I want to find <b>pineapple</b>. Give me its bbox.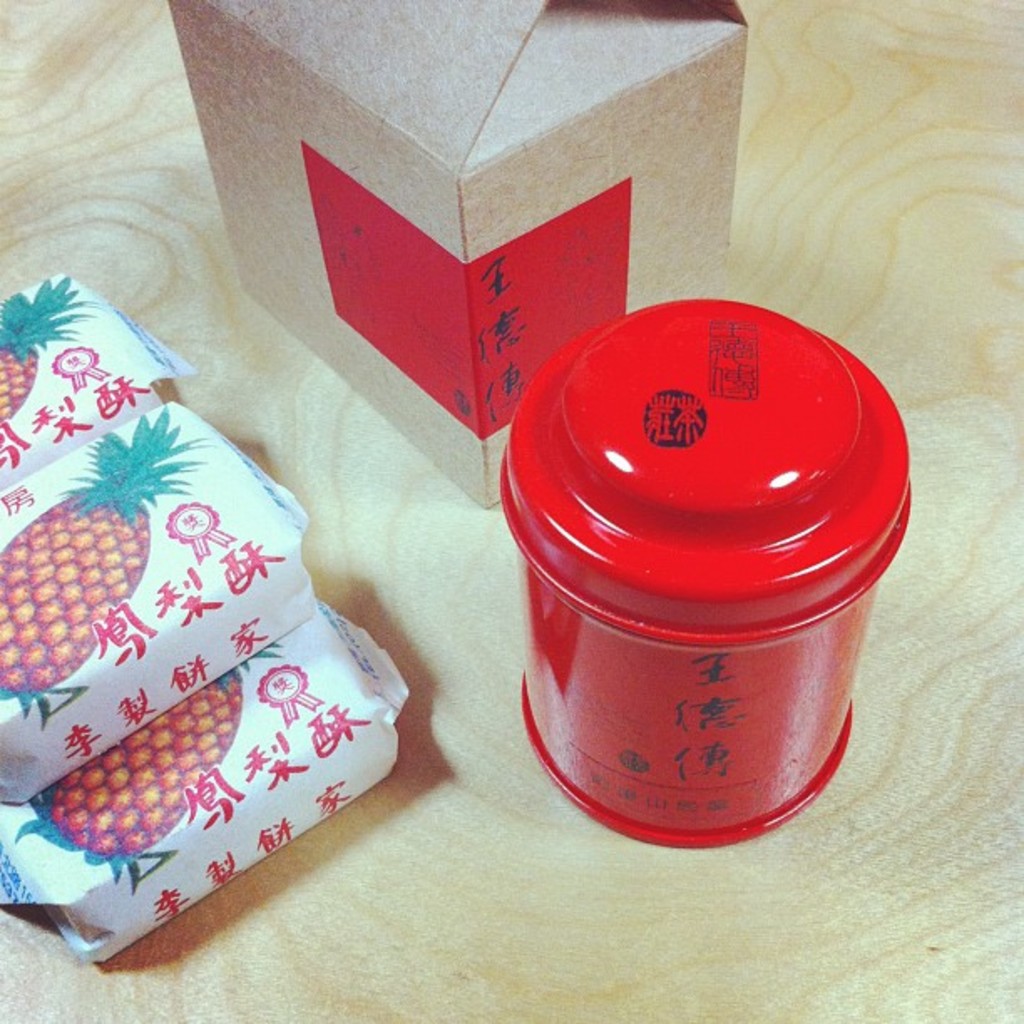
[left=0, top=269, right=107, bottom=415].
